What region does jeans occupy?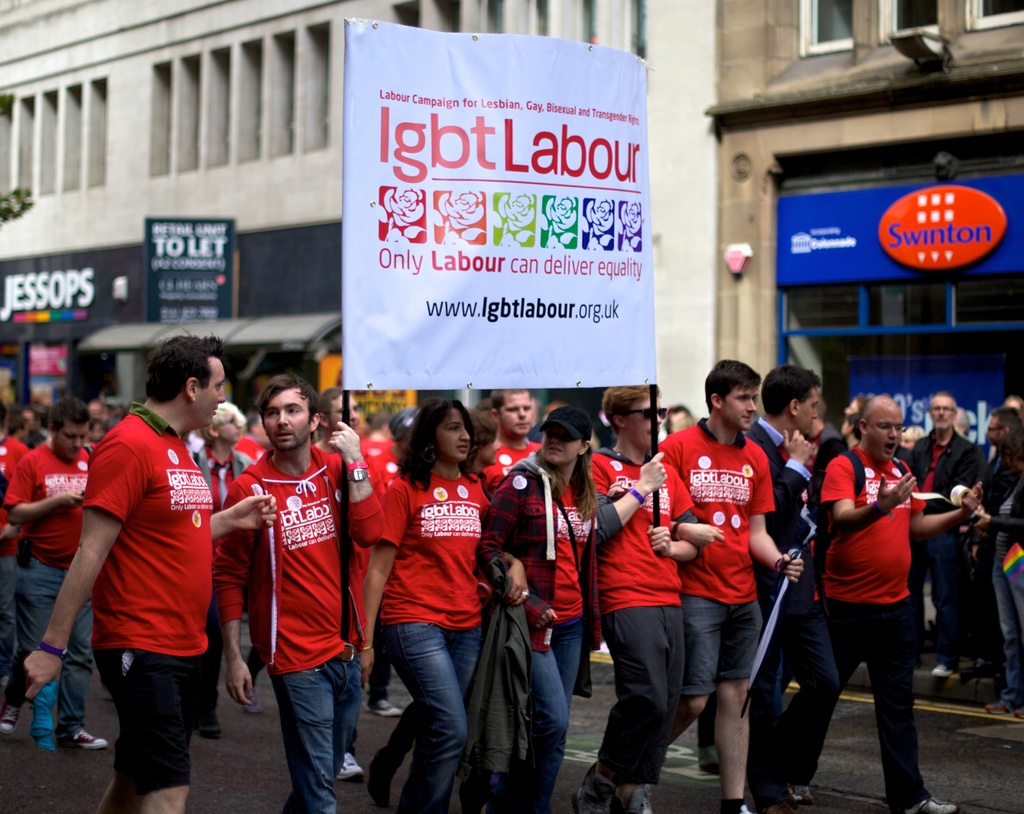
(x1=271, y1=650, x2=360, y2=813).
